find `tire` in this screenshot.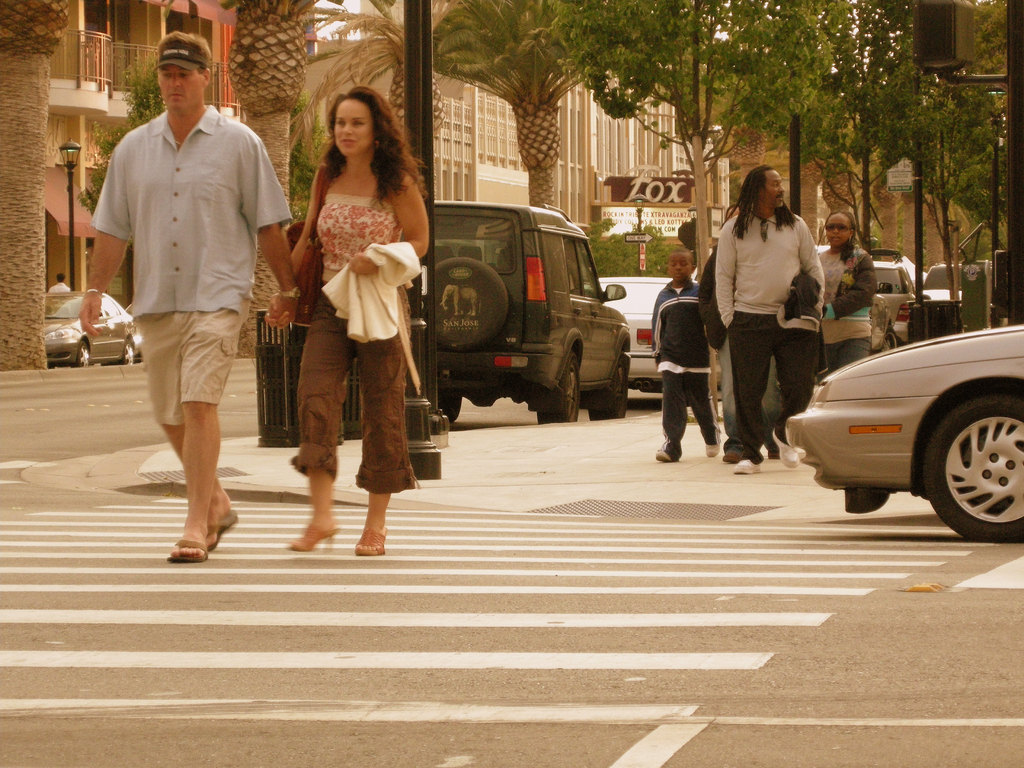
The bounding box for `tire` is locate(588, 358, 628, 420).
